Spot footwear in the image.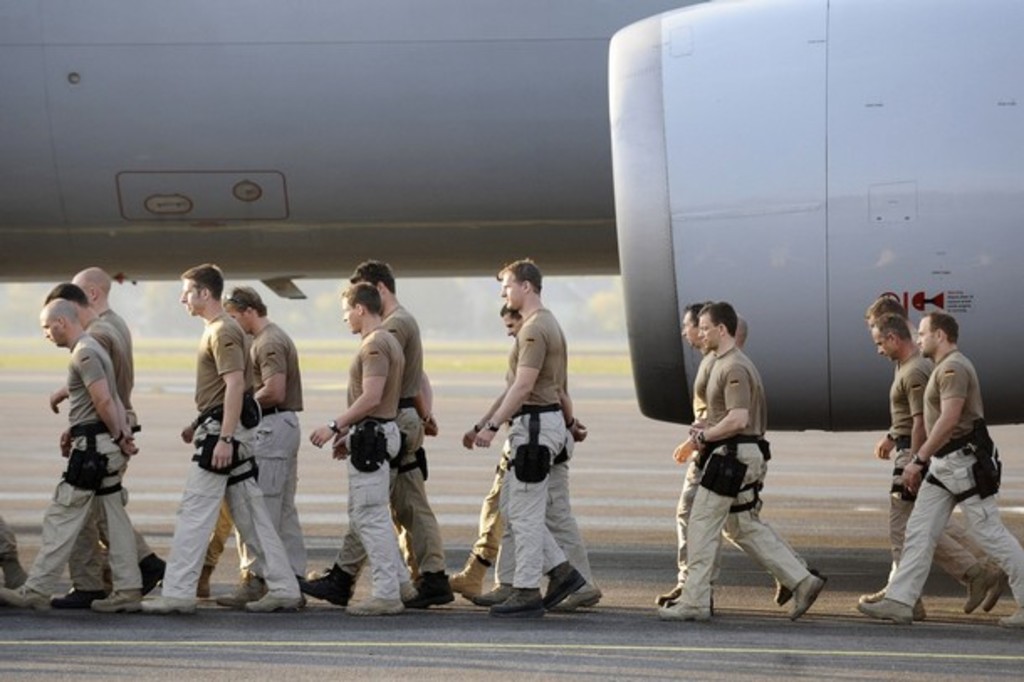
footwear found at 52/586/107/603.
